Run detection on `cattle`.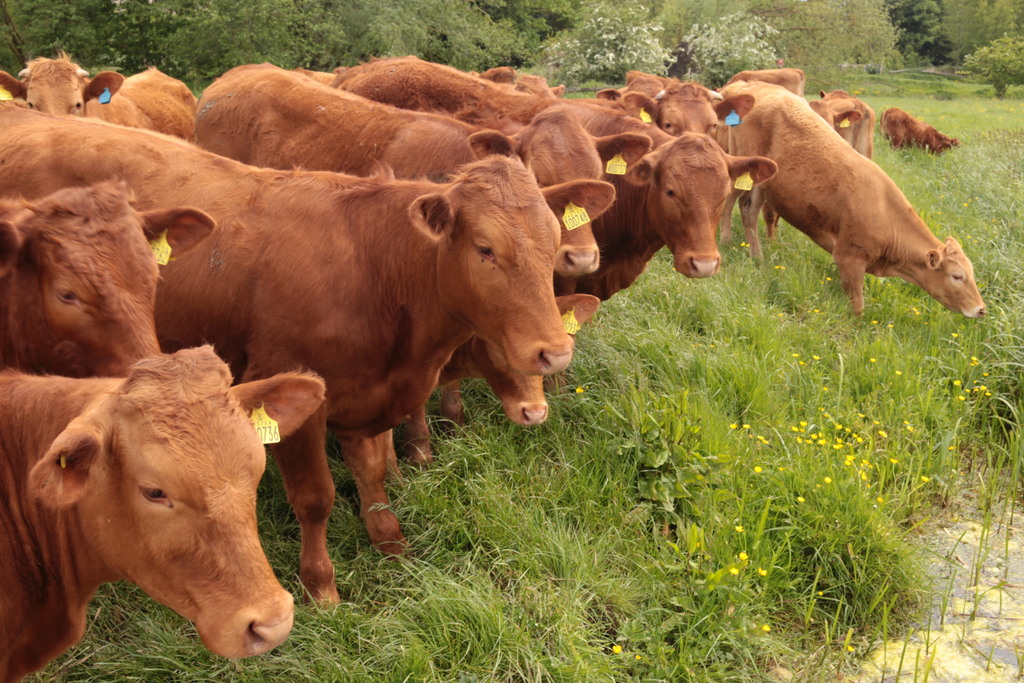
Result: {"x1": 196, "y1": 62, "x2": 651, "y2": 403}.
